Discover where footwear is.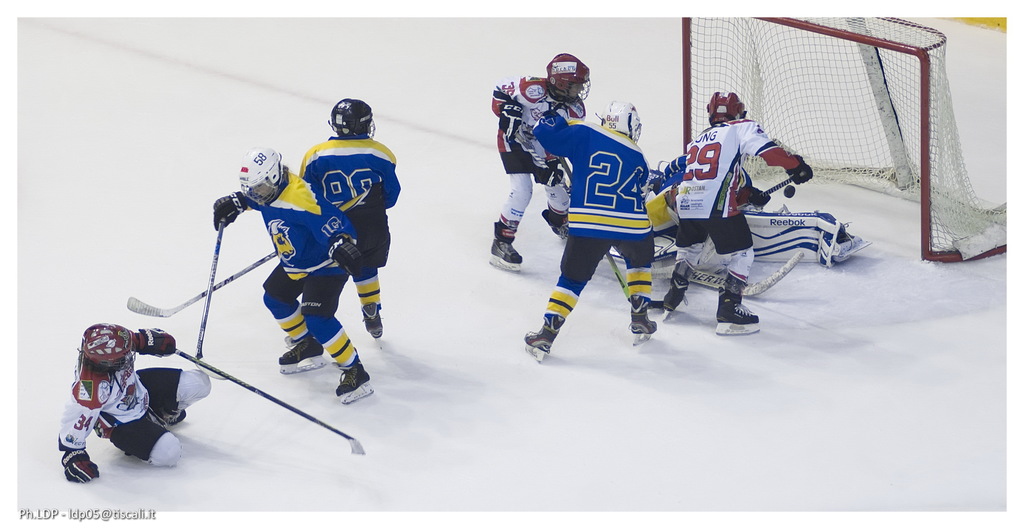
Discovered at <bbox>162, 407, 184, 421</bbox>.
